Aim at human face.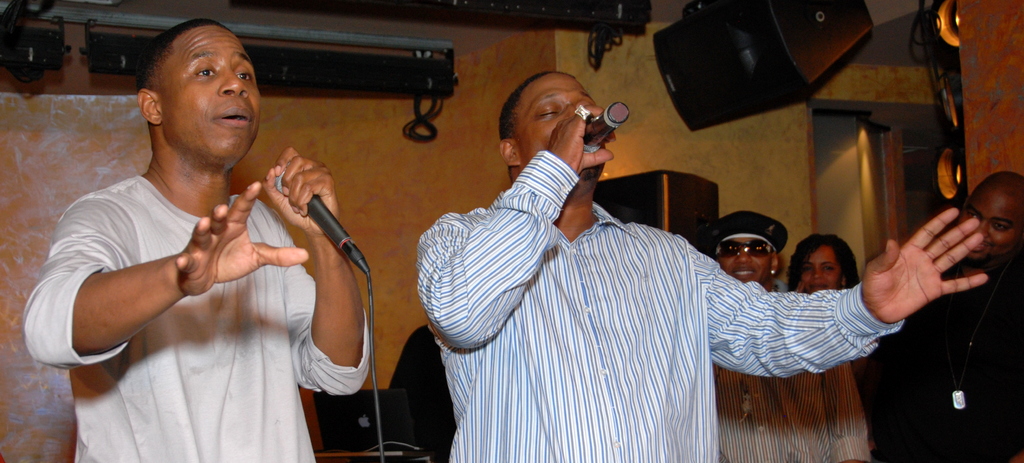
Aimed at crop(515, 74, 620, 192).
